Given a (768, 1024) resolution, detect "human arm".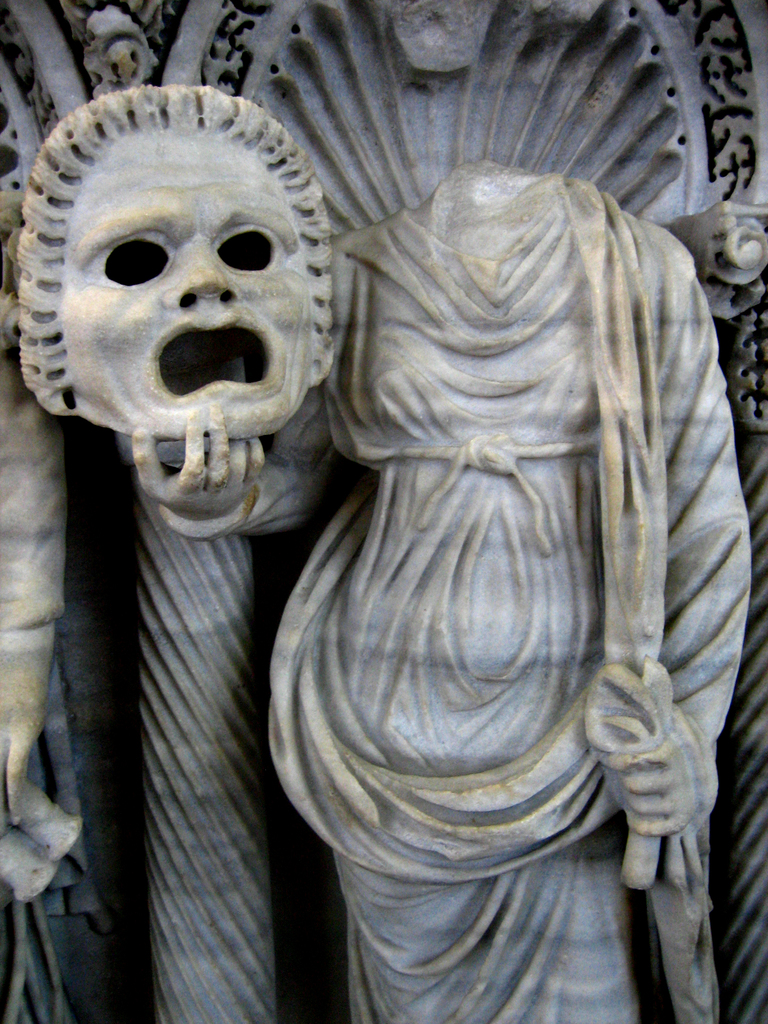
l=129, t=239, r=339, b=543.
